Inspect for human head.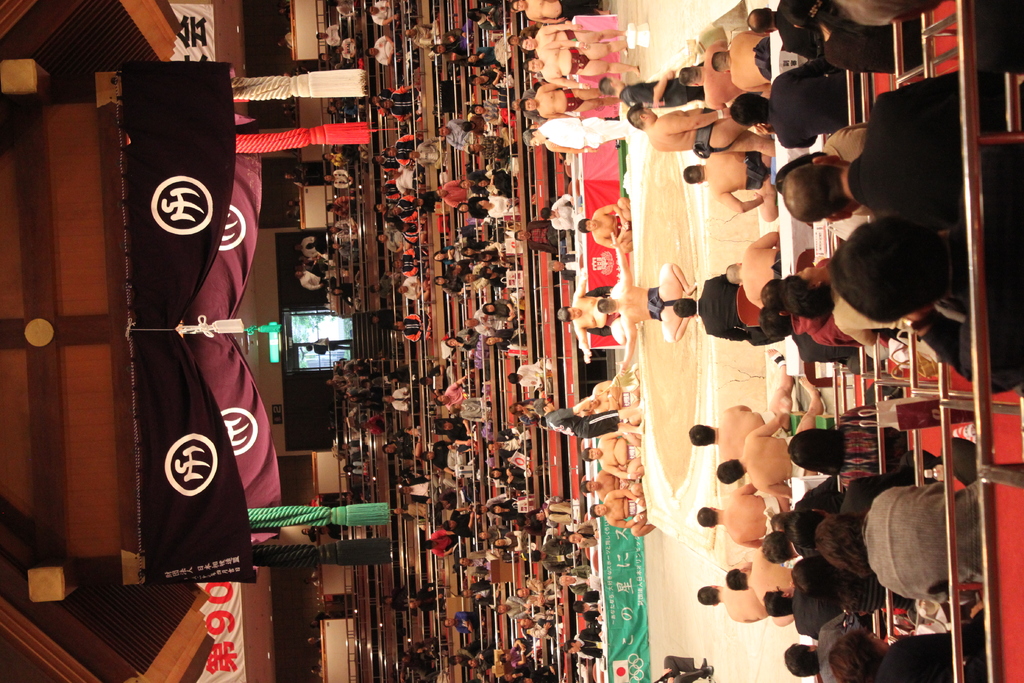
Inspection: 712, 49, 728, 73.
